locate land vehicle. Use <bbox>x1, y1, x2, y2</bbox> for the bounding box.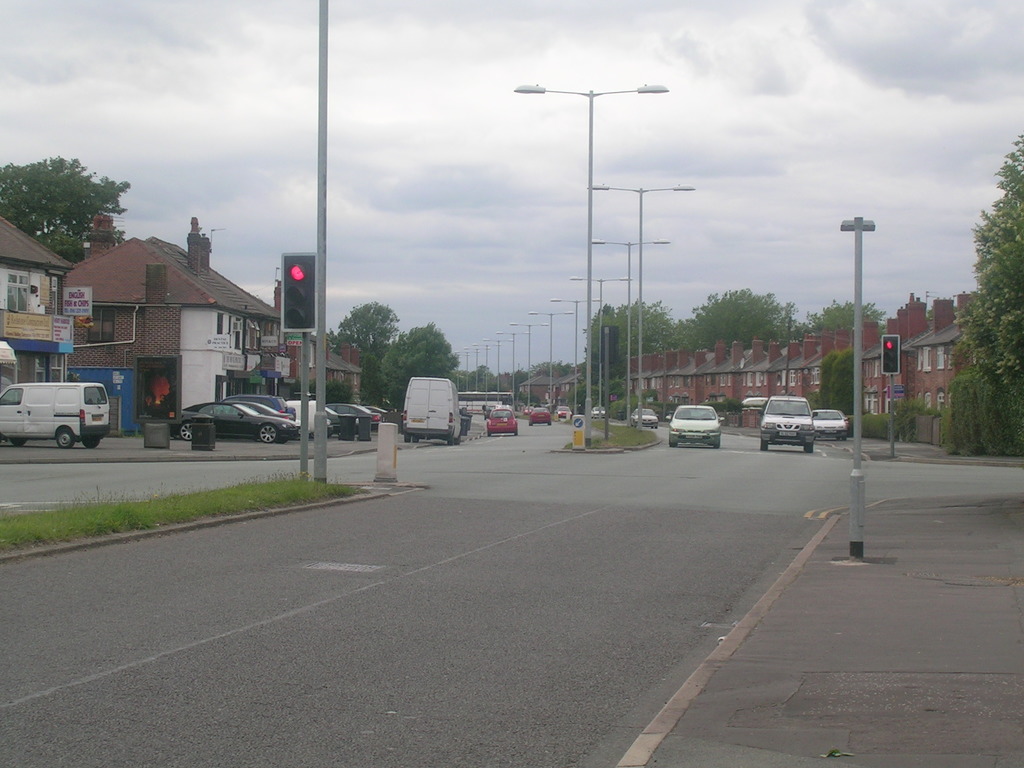
<bbox>6, 360, 108, 451</bbox>.
